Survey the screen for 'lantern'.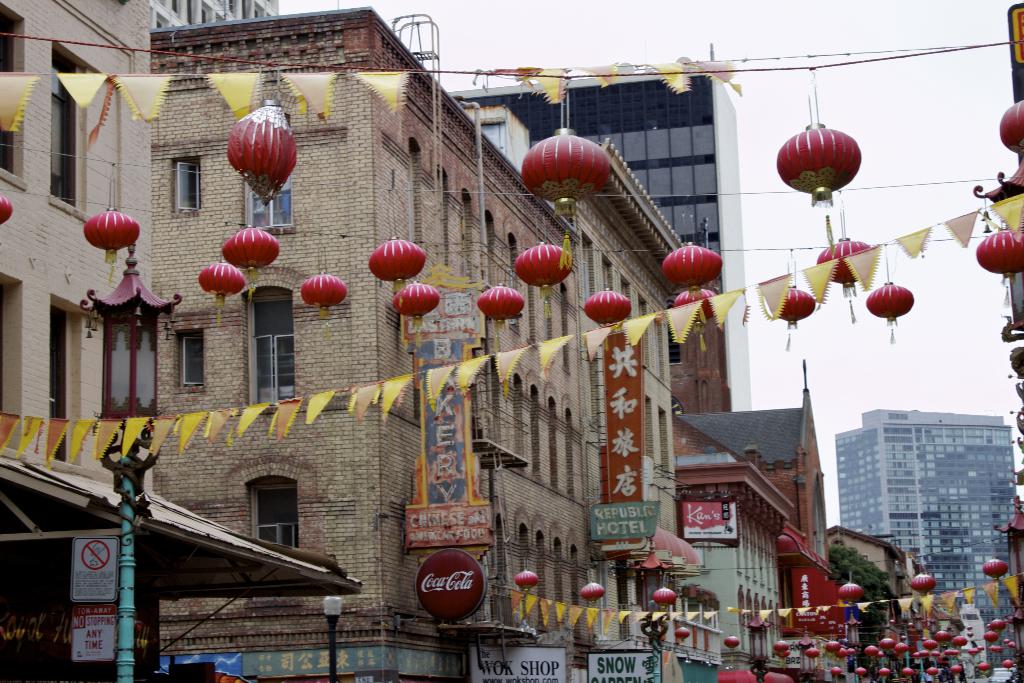
Survey found: box(301, 251, 344, 318).
